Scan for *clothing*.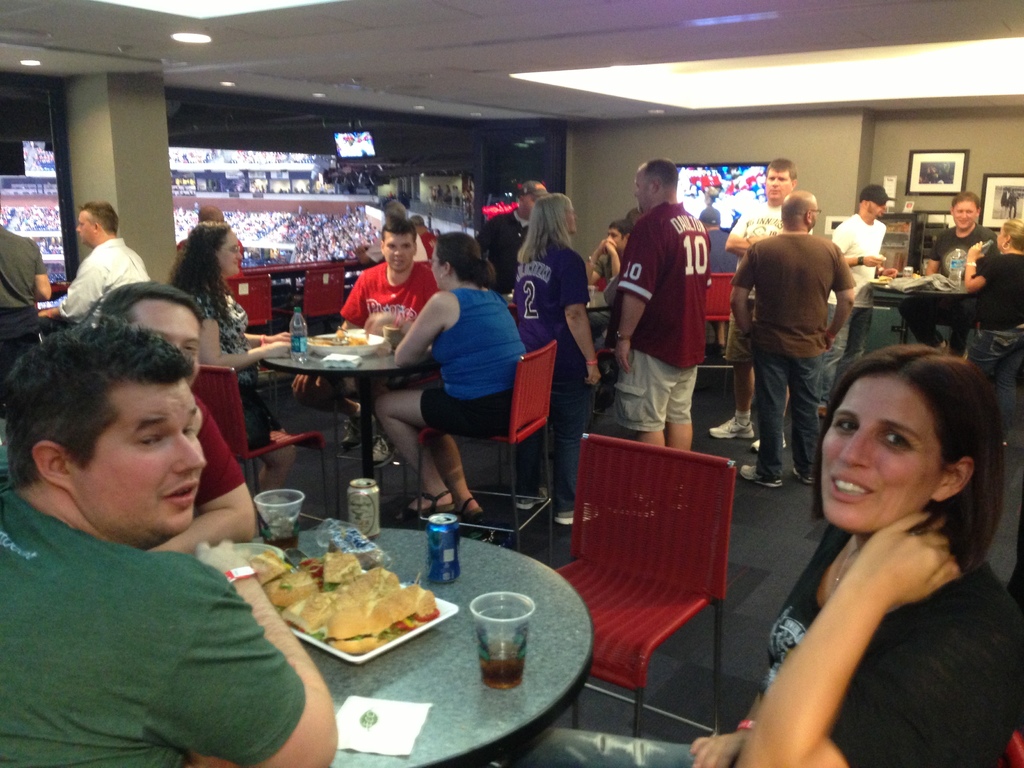
Scan result: l=591, t=244, r=632, b=351.
